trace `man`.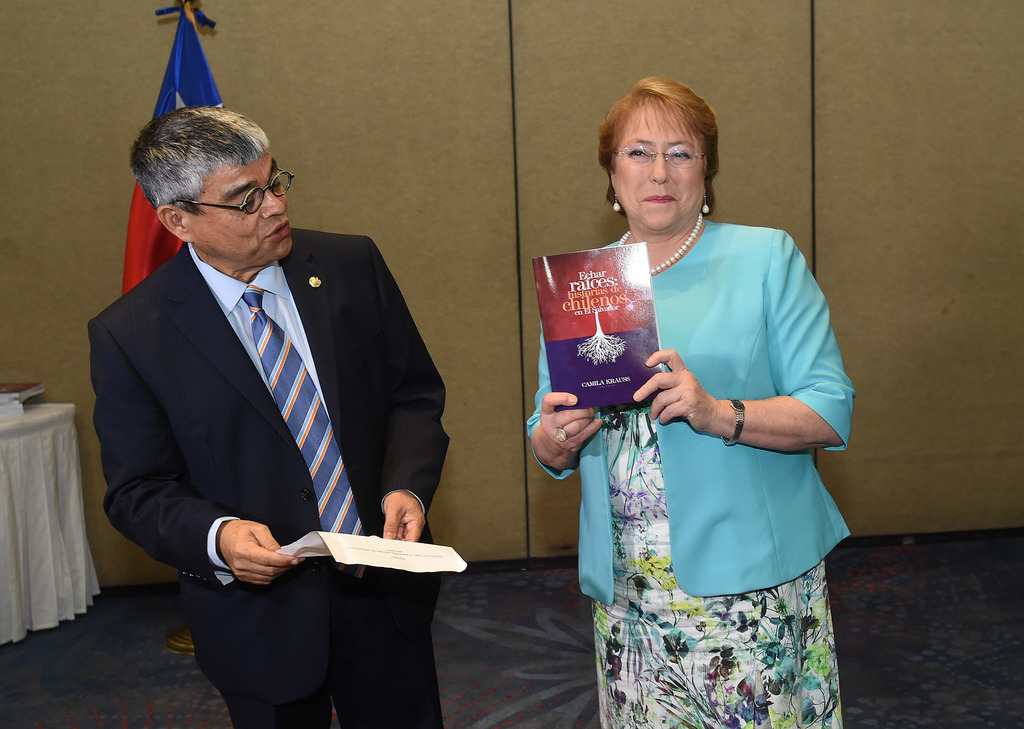
Traced to 81/67/449/721.
